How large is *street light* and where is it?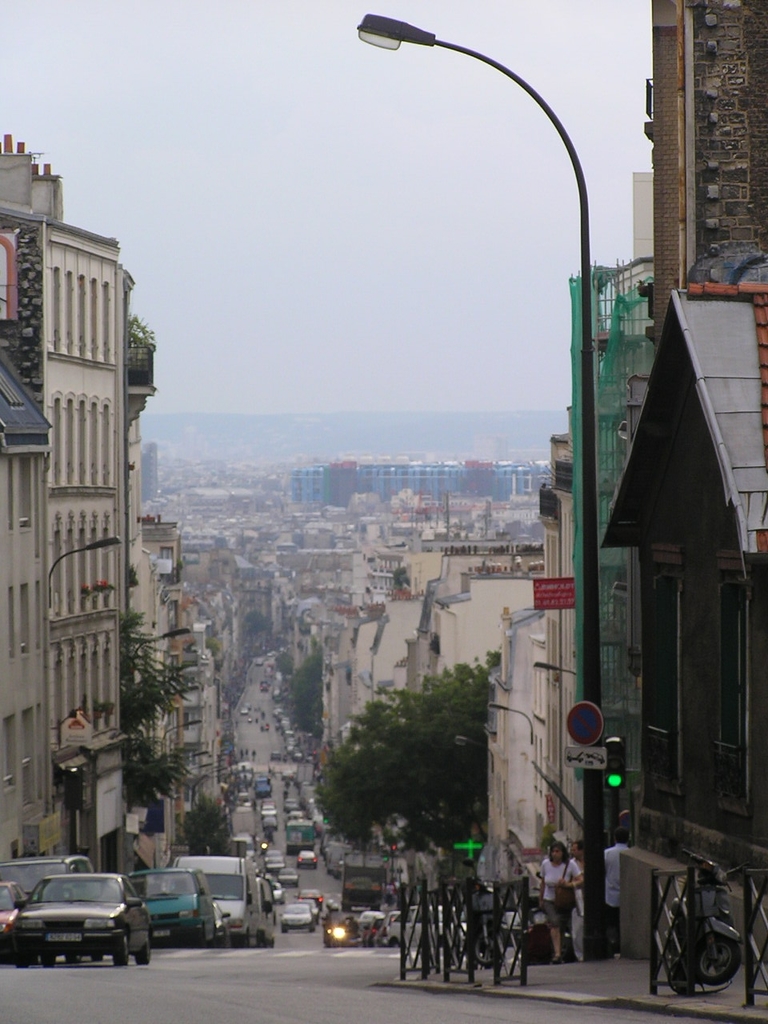
Bounding box: {"x1": 337, "y1": 0, "x2": 616, "y2": 553}.
